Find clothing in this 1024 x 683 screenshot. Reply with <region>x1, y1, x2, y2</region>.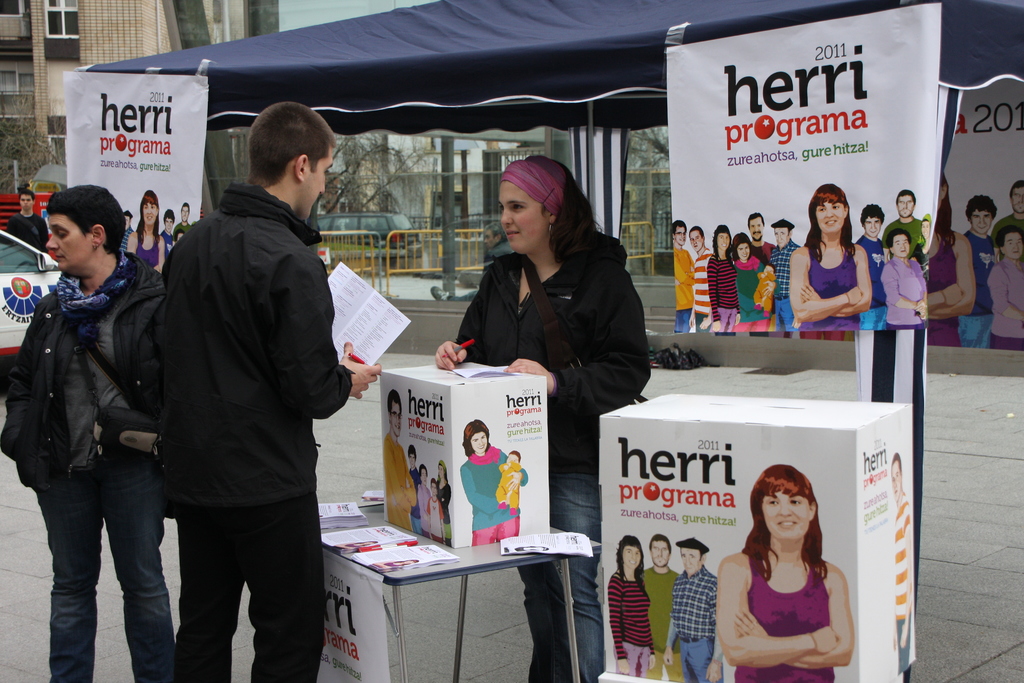
<region>991, 210, 1023, 259</region>.
